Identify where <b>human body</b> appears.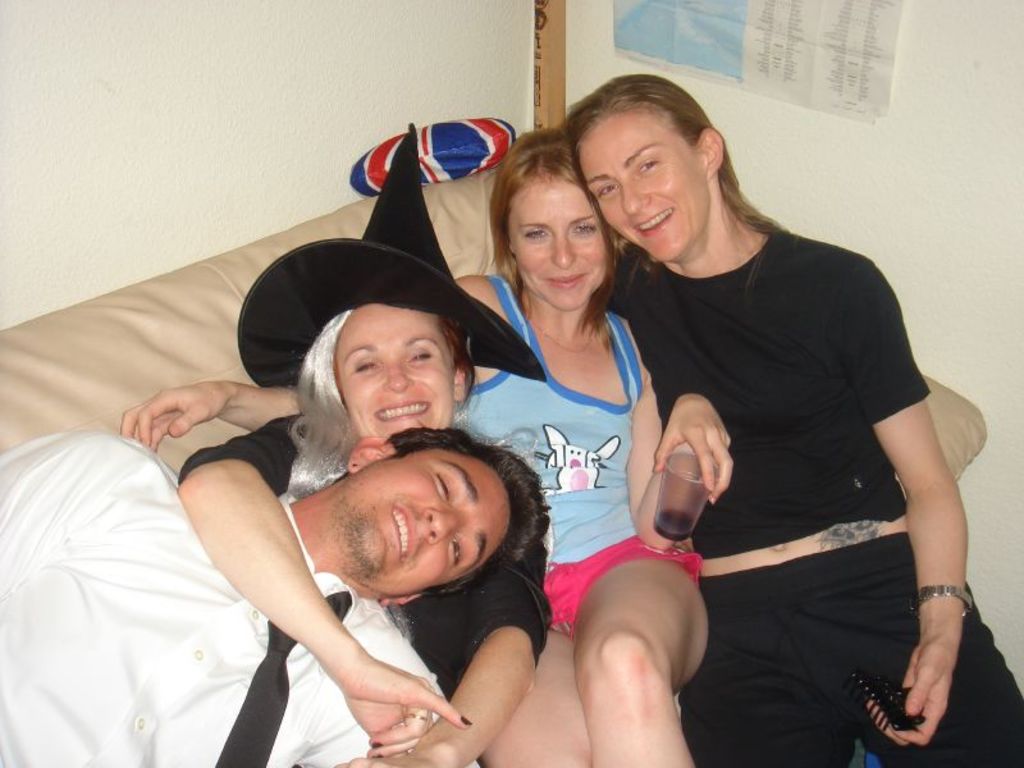
Appears at (0,430,449,767).
